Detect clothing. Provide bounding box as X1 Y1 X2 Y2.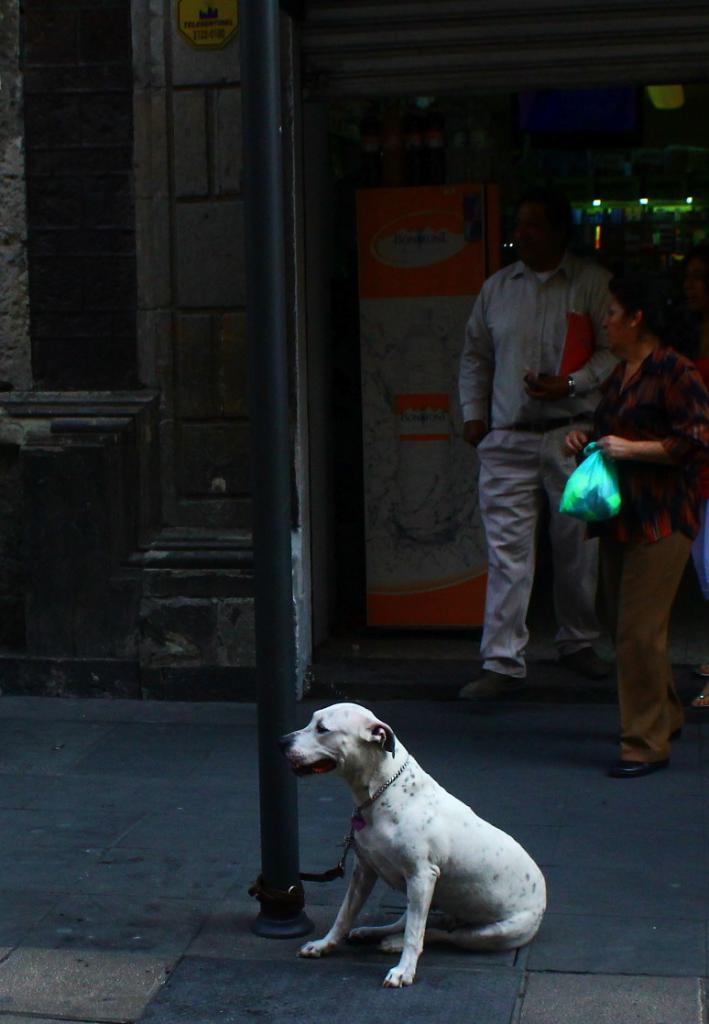
666 303 708 593.
